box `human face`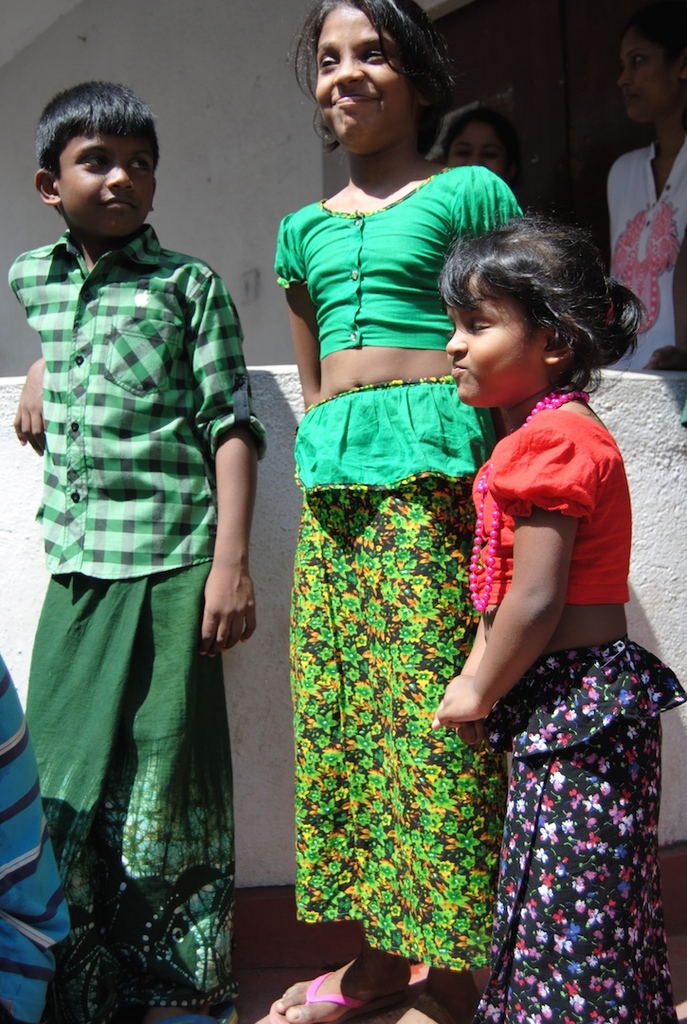
detection(618, 27, 678, 119)
